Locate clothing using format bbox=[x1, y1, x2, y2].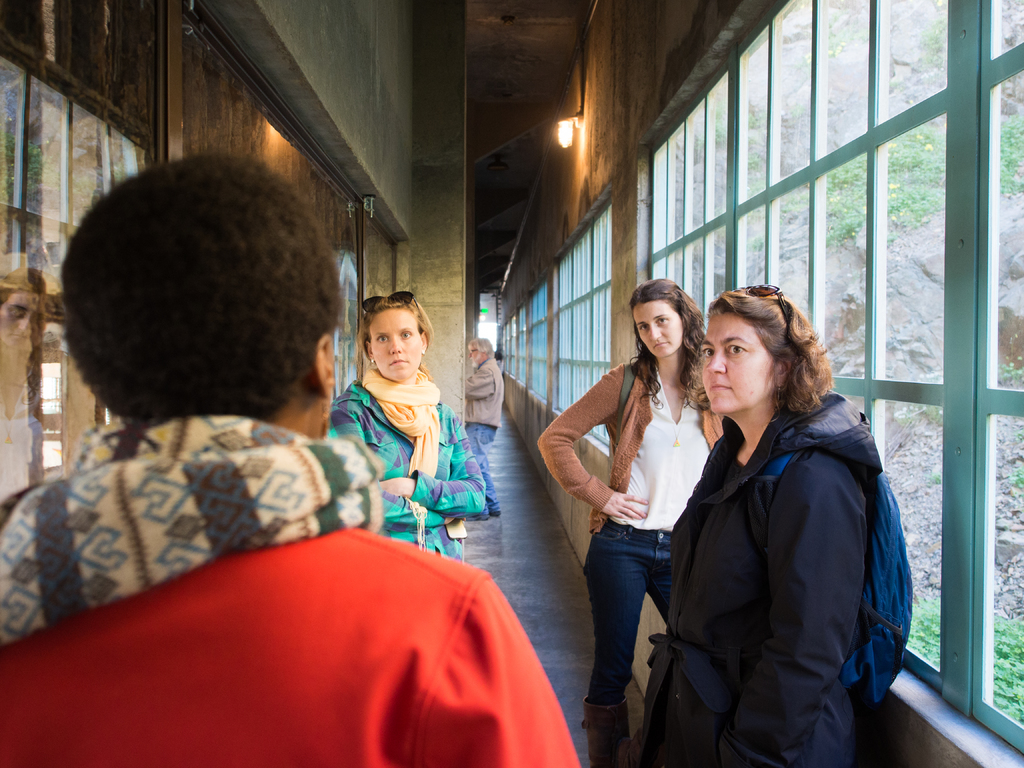
bbox=[463, 364, 507, 518].
